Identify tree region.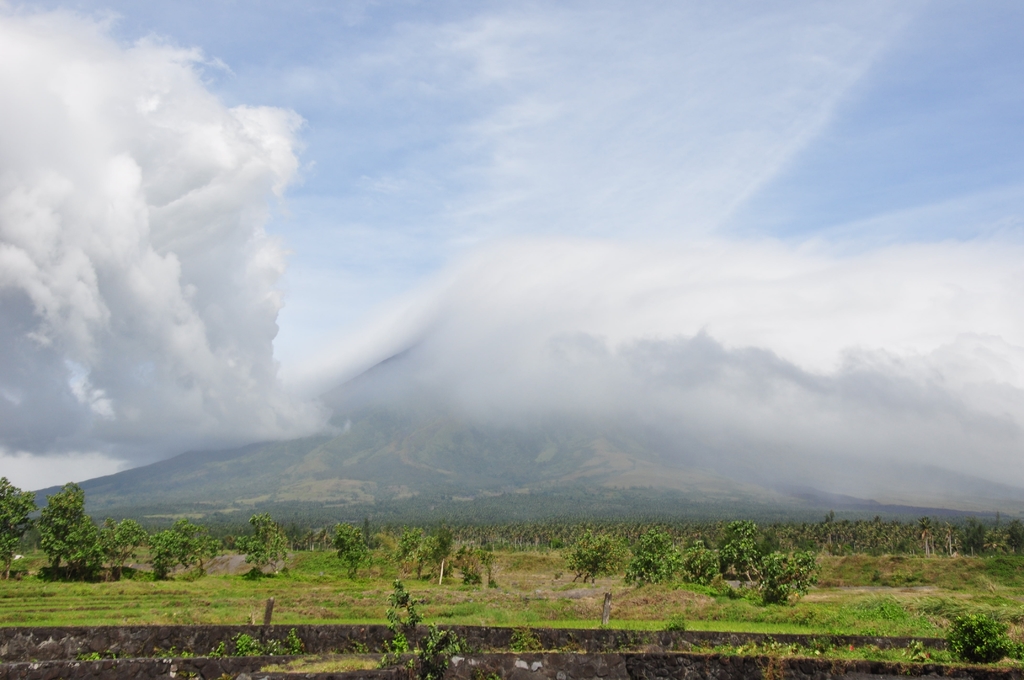
Region: <box>104,519,149,579</box>.
